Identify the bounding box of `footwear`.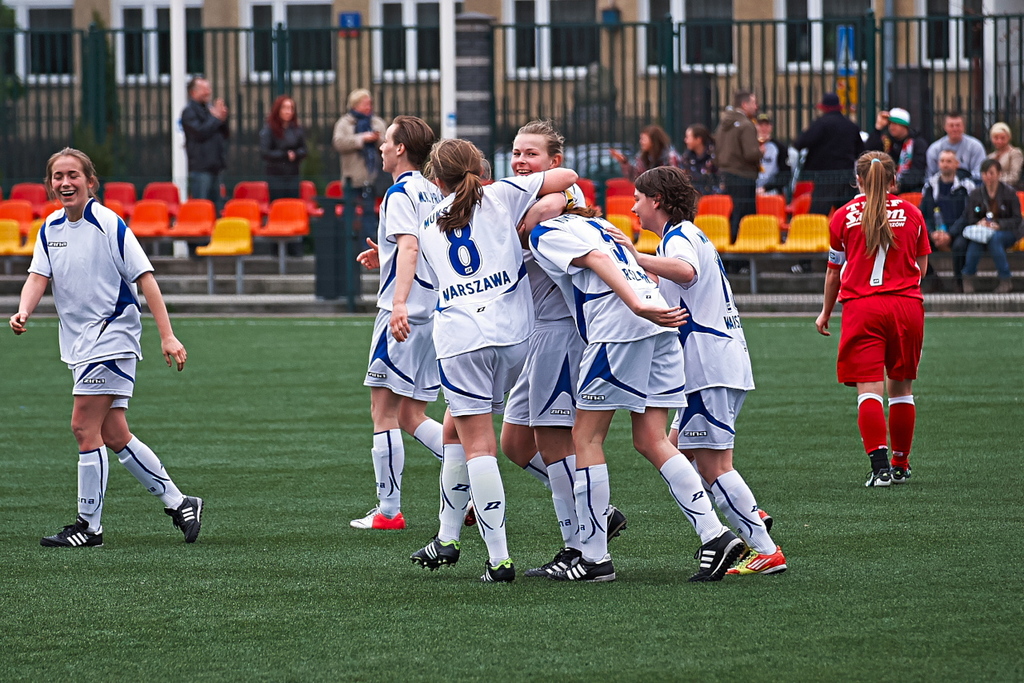
(left=556, top=559, right=618, bottom=582).
